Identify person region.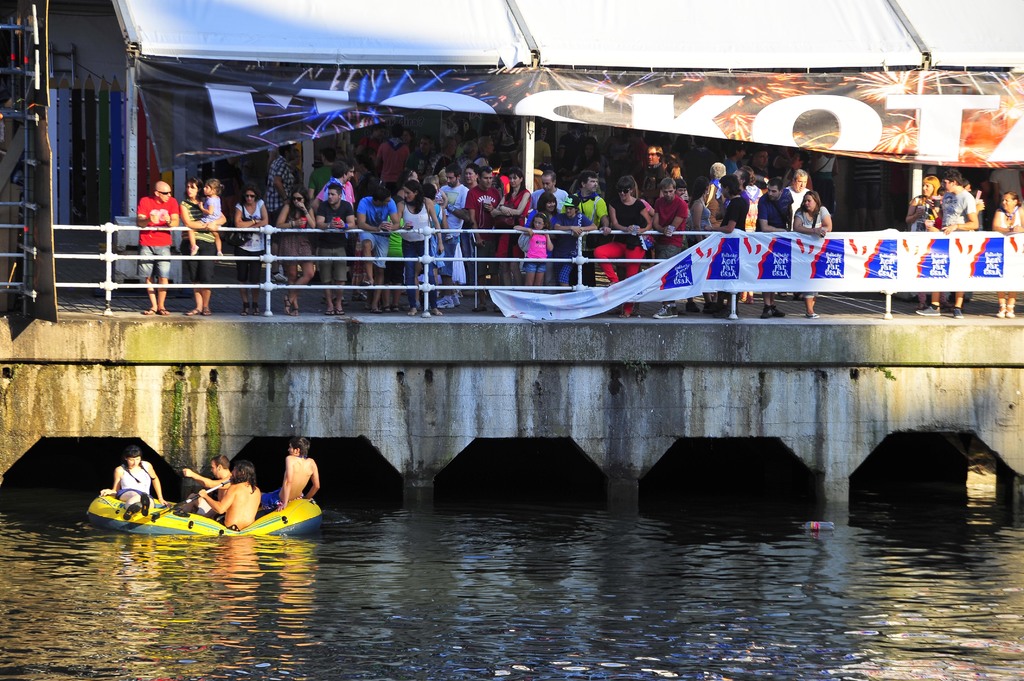
Region: crop(137, 185, 184, 317).
